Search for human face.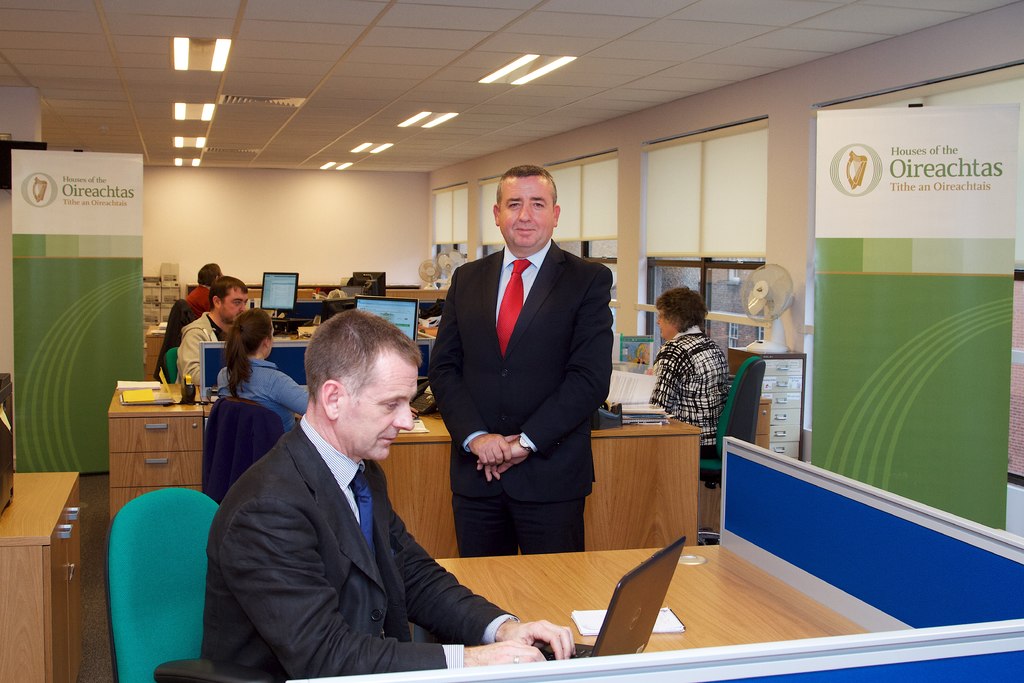
Found at crop(658, 309, 676, 342).
